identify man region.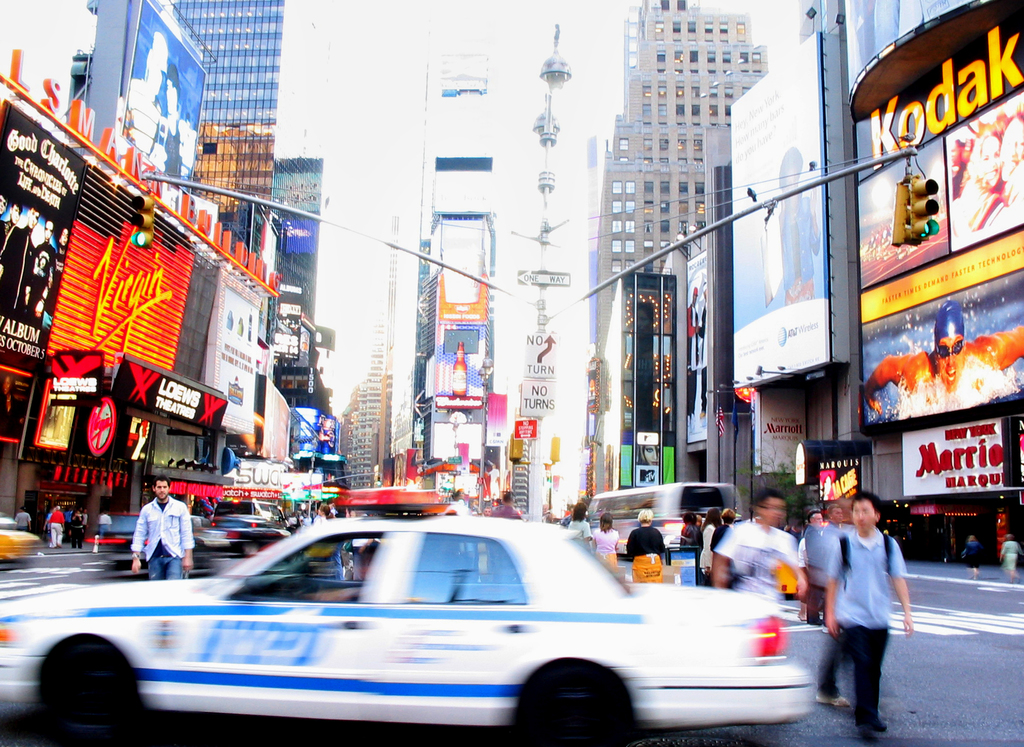
Region: <bbox>805, 501, 847, 708</bbox>.
